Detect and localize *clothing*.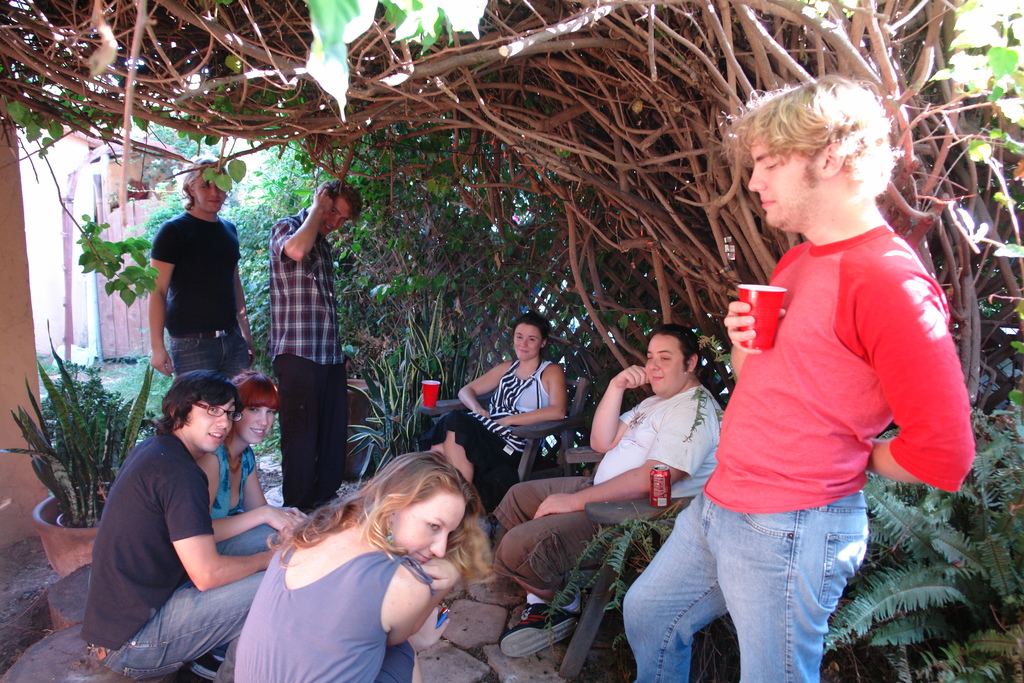
Localized at x1=485 y1=389 x2=724 y2=605.
